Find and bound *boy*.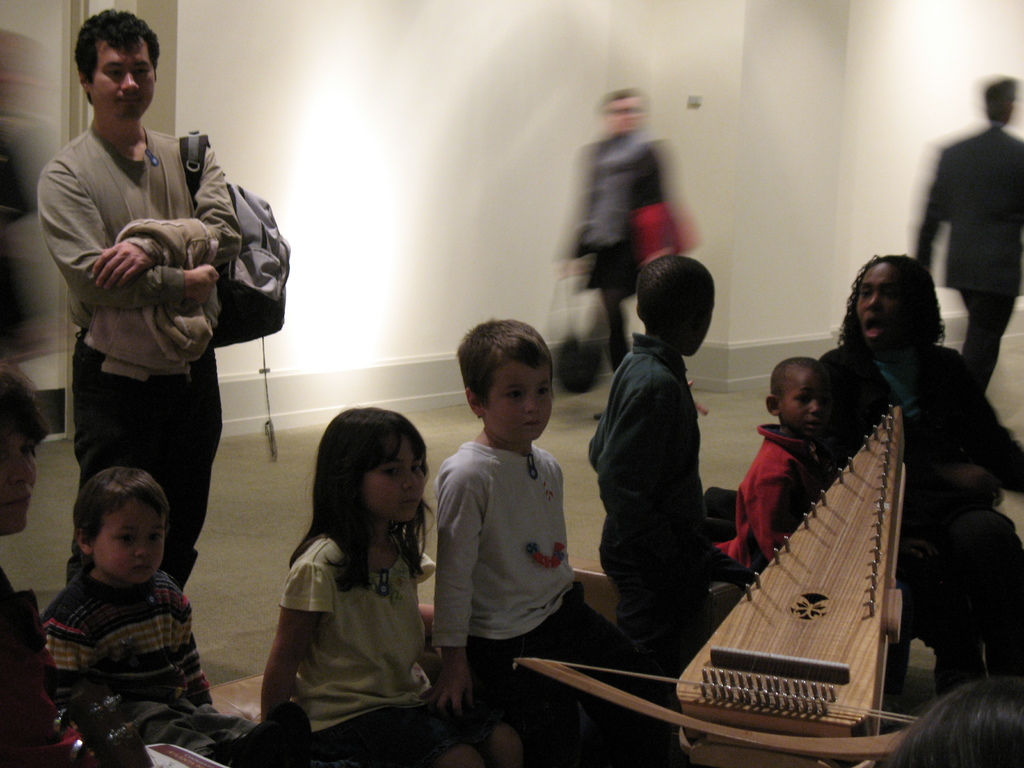
Bound: bbox(711, 348, 846, 584).
